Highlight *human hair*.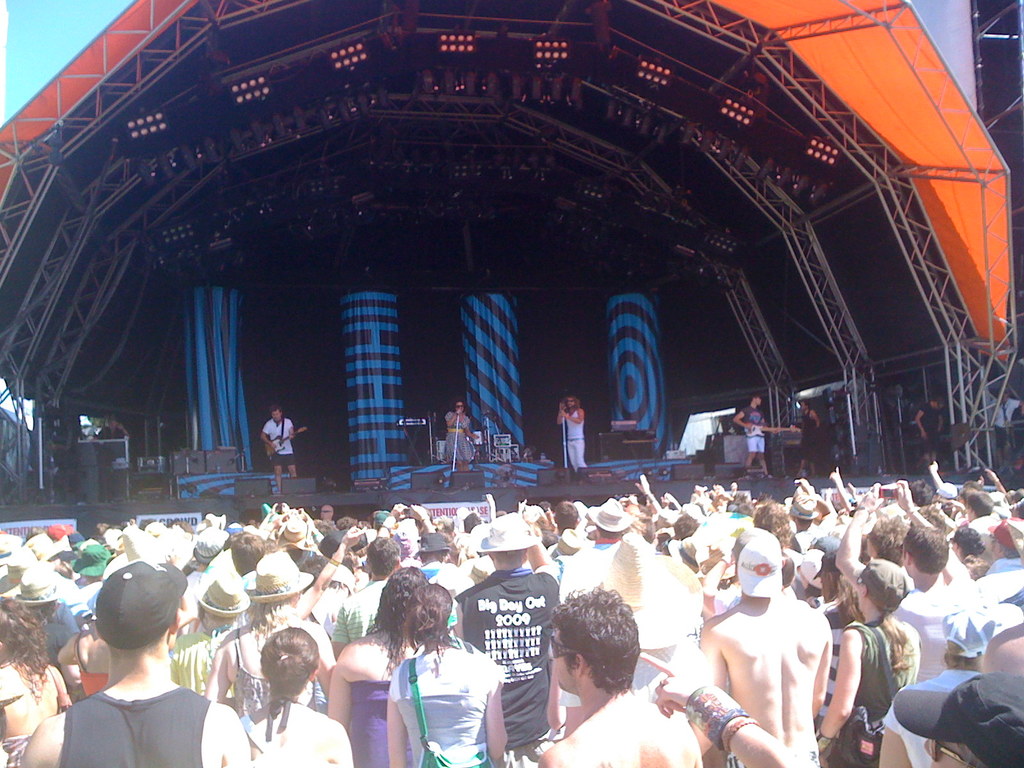
Highlighted region: [822,574,840,600].
